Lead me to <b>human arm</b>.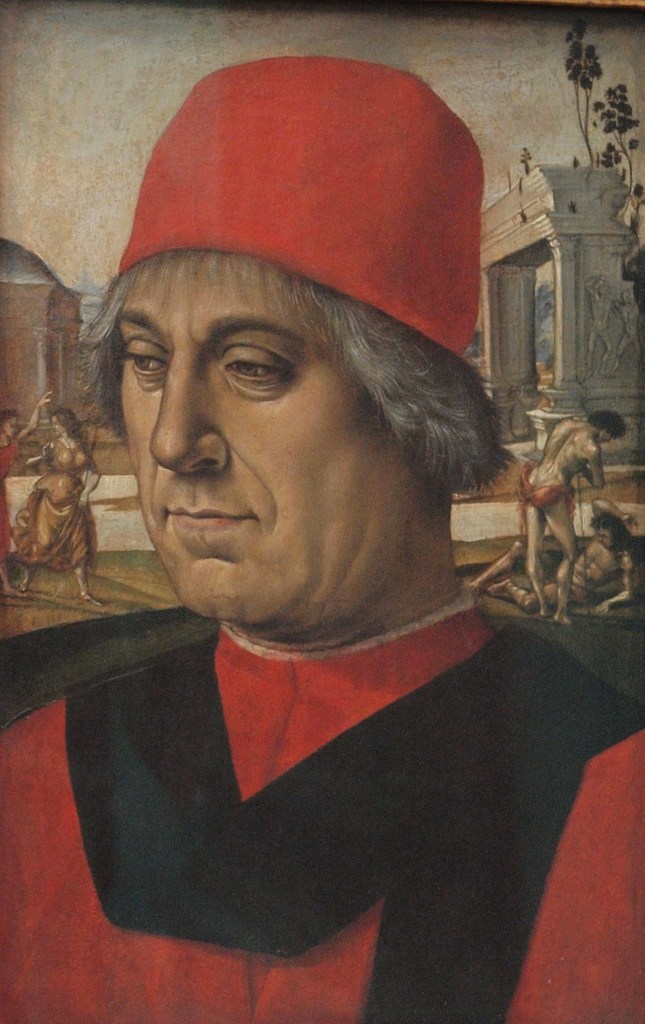
Lead to detection(585, 442, 609, 486).
